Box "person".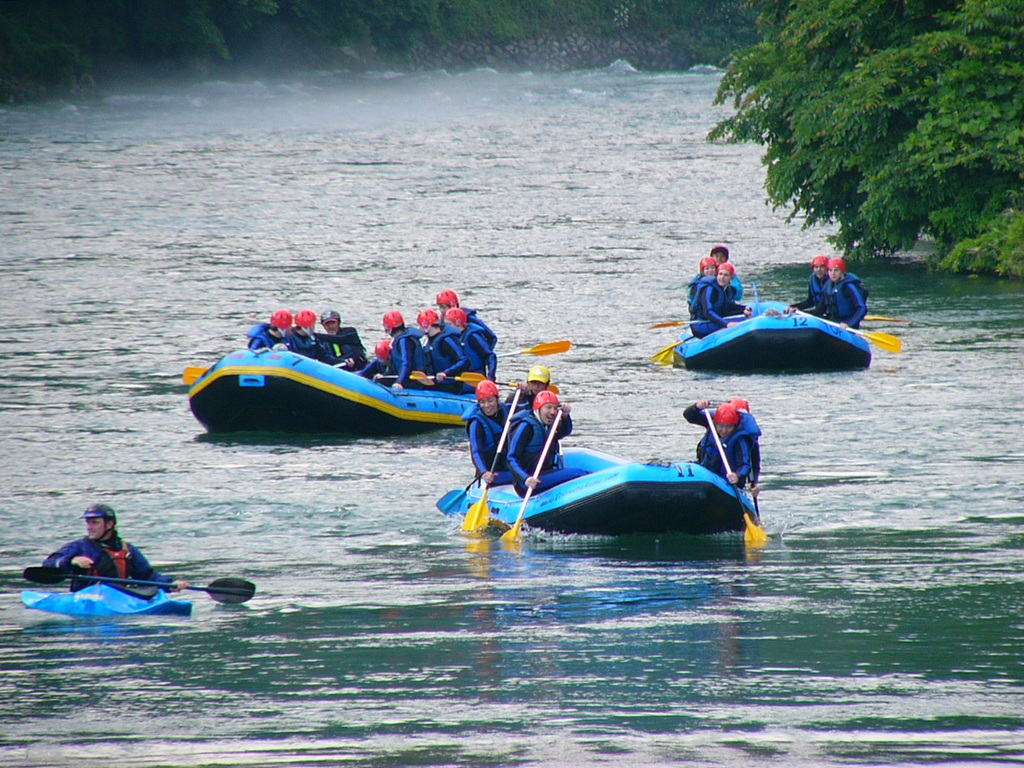
(x1=418, y1=311, x2=469, y2=378).
